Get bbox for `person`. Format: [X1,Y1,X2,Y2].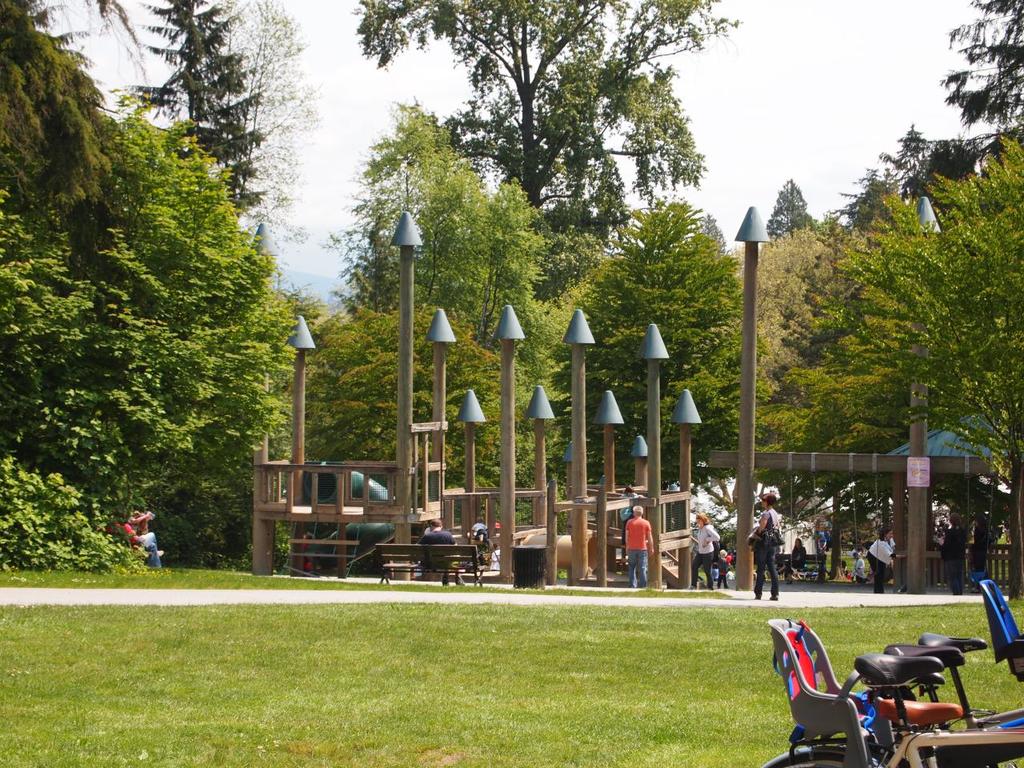
[690,512,722,588].
